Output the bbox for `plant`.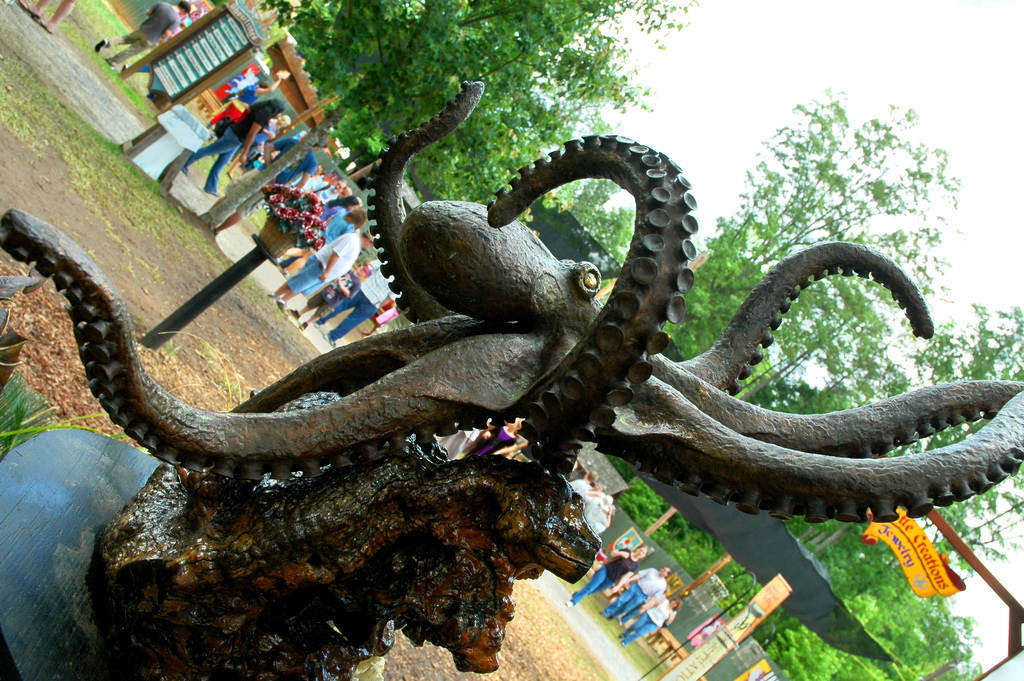
{"x1": 0, "y1": 35, "x2": 232, "y2": 306}.
